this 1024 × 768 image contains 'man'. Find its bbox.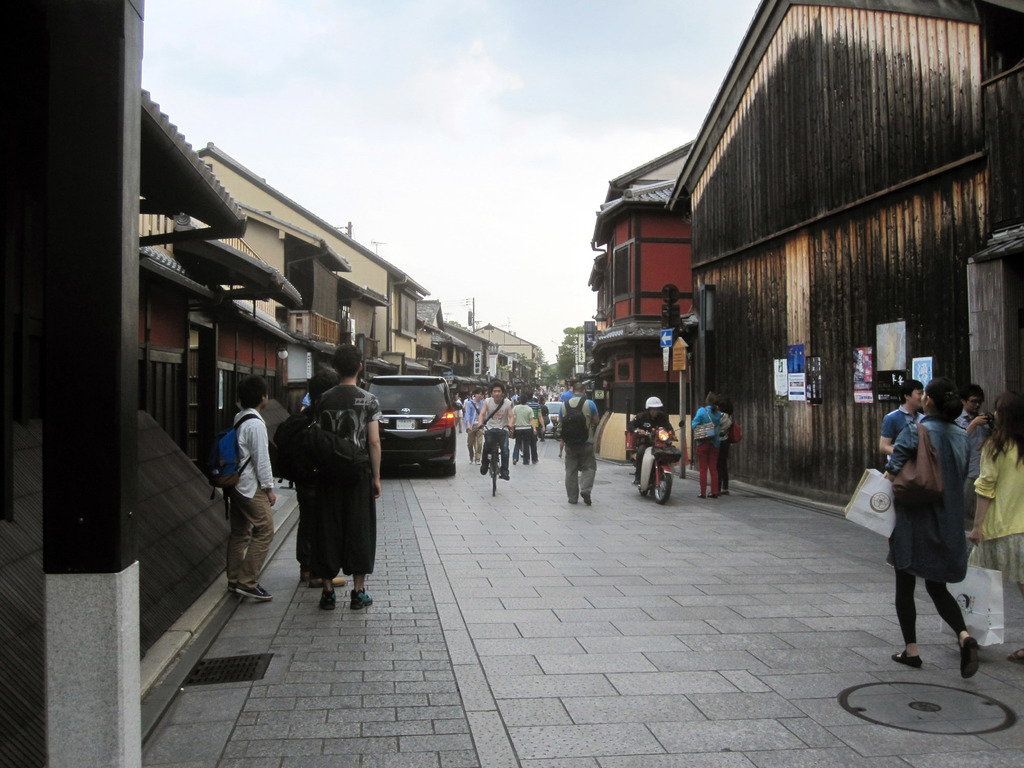
pyautogui.locateOnScreen(310, 343, 381, 613).
